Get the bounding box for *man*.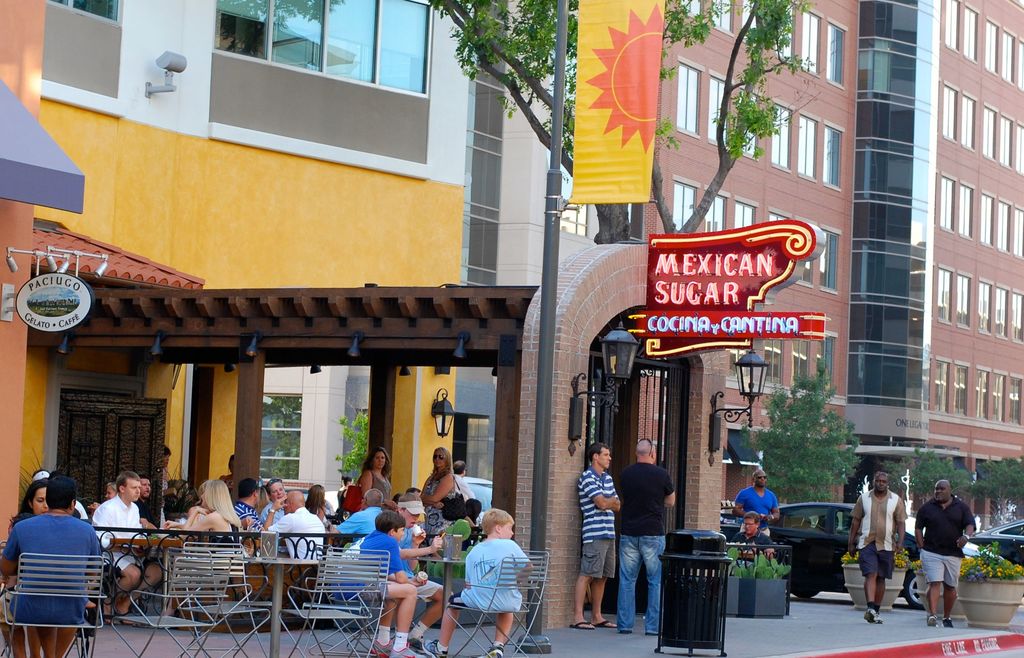
x1=131, y1=474, x2=158, y2=532.
